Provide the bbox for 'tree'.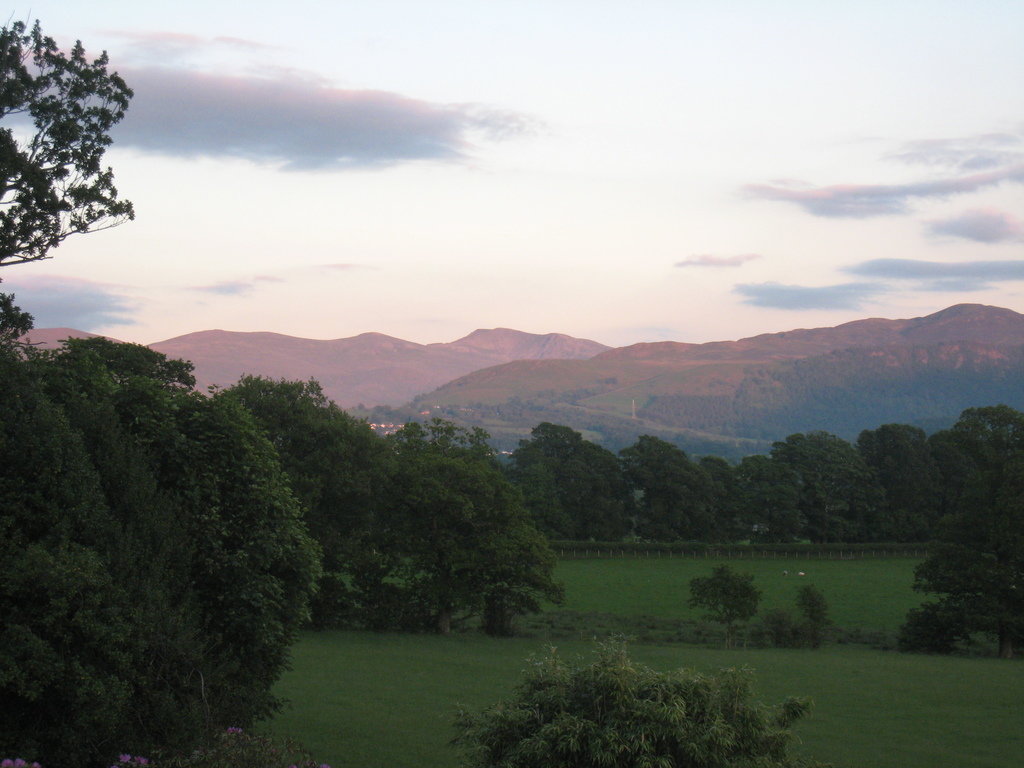
BBox(748, 486, 808, 548).
